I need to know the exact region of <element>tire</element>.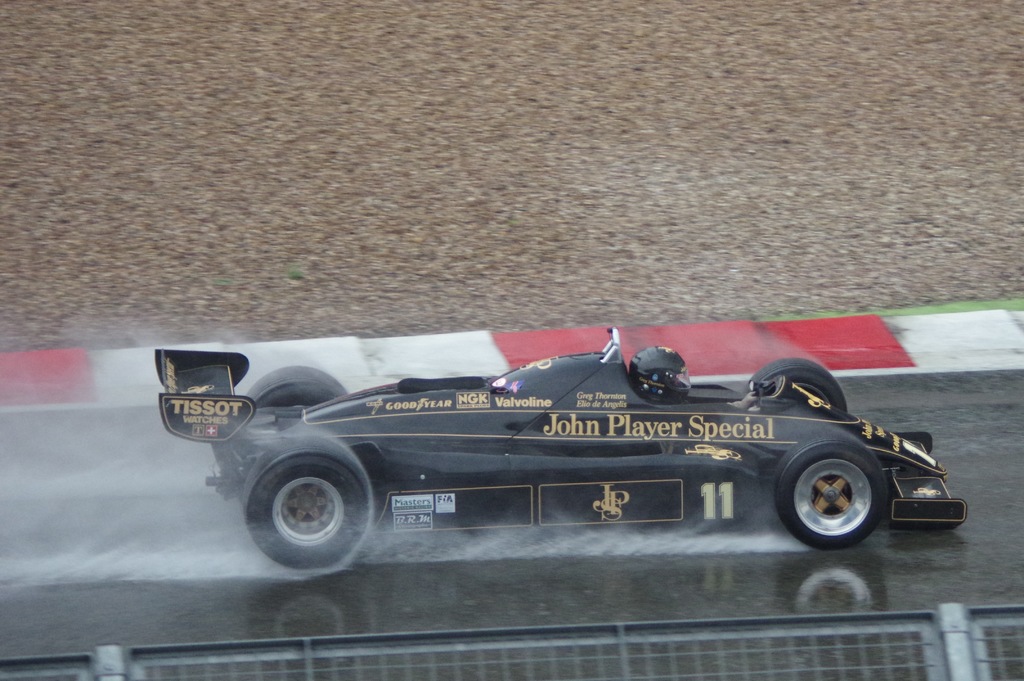
Region: 243, 436, 367, 567.
